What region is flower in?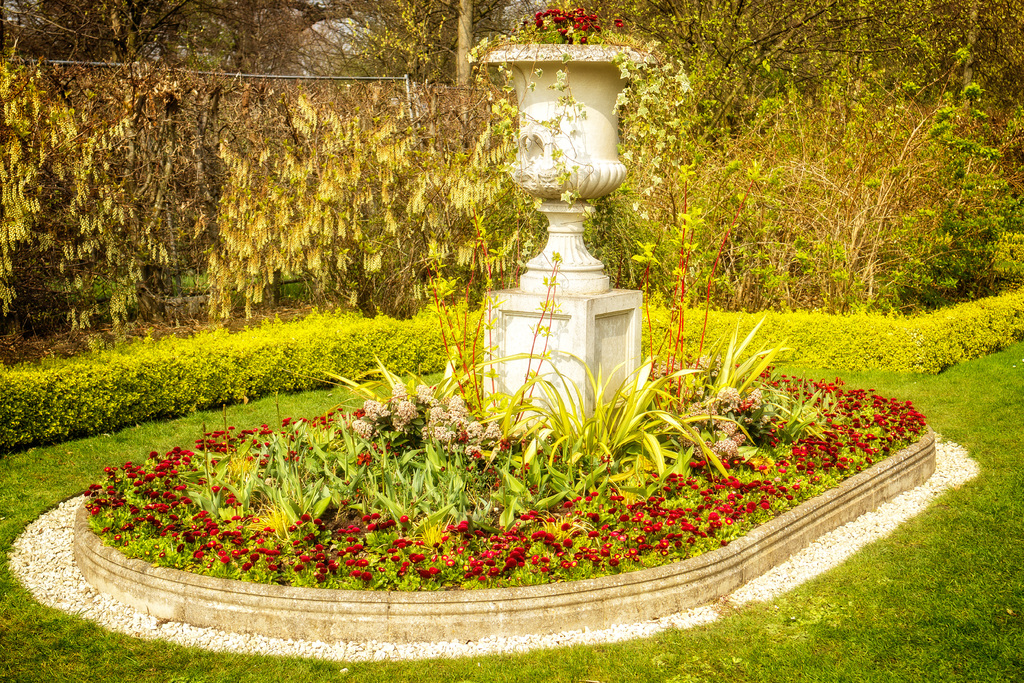
(484,561,502,575).
